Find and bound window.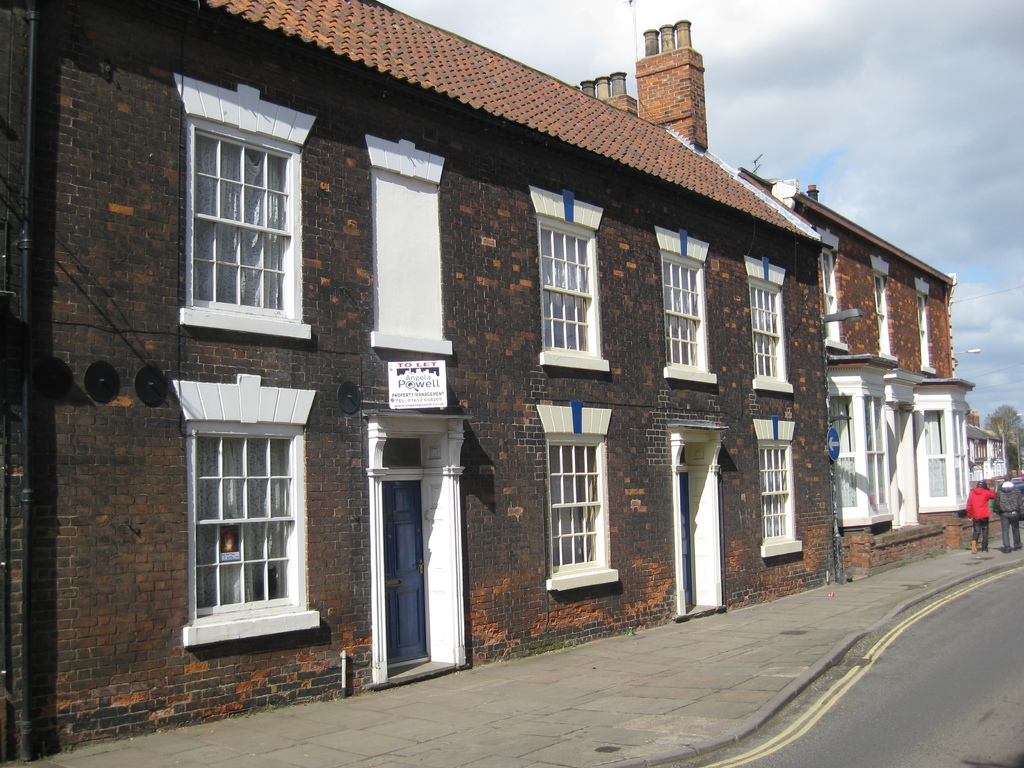
Bound: [200, 394, 318, 639].
